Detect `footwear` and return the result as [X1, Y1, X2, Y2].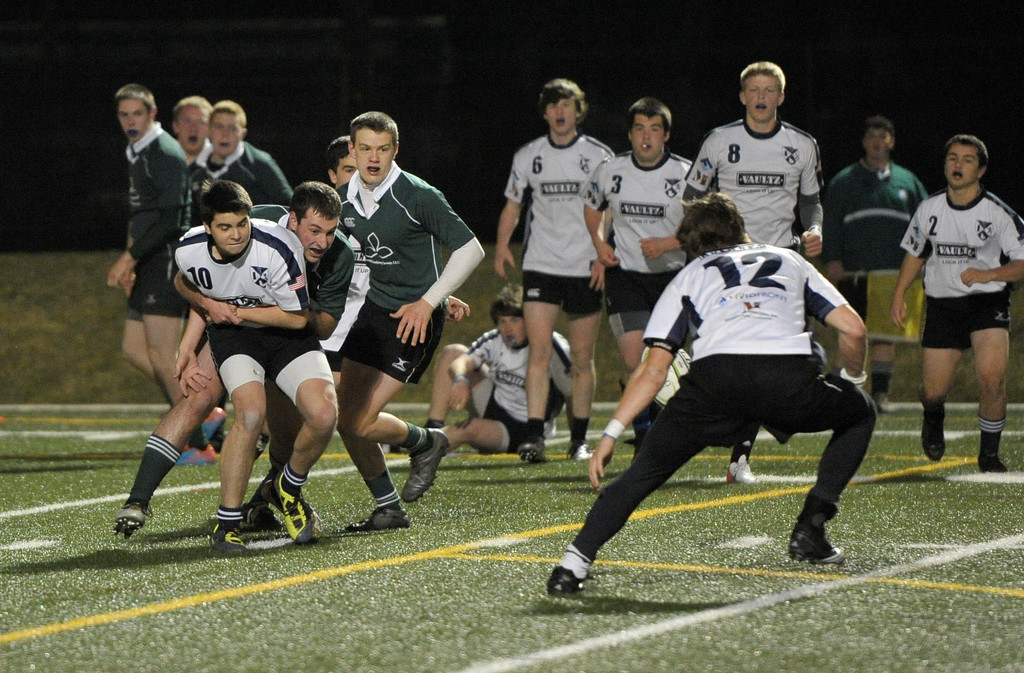
[547, 561, 587, 594].
